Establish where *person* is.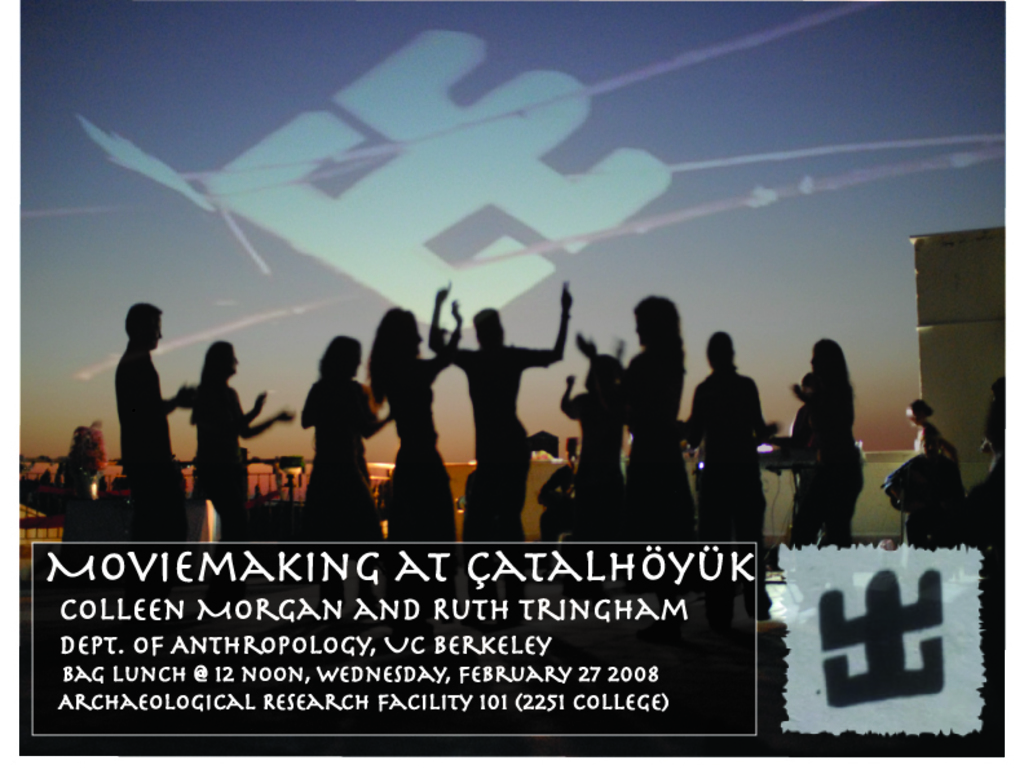
Established at 543:350:636:541.
